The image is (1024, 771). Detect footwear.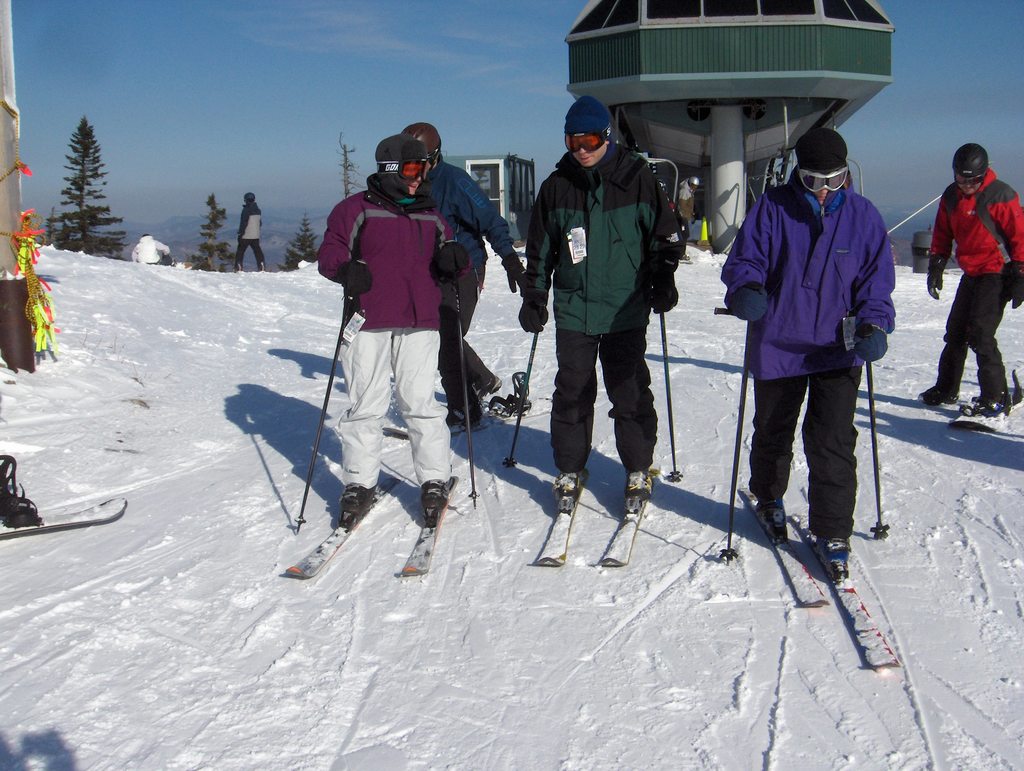
Detection: <region>819, 537, 851, 571</region>.
